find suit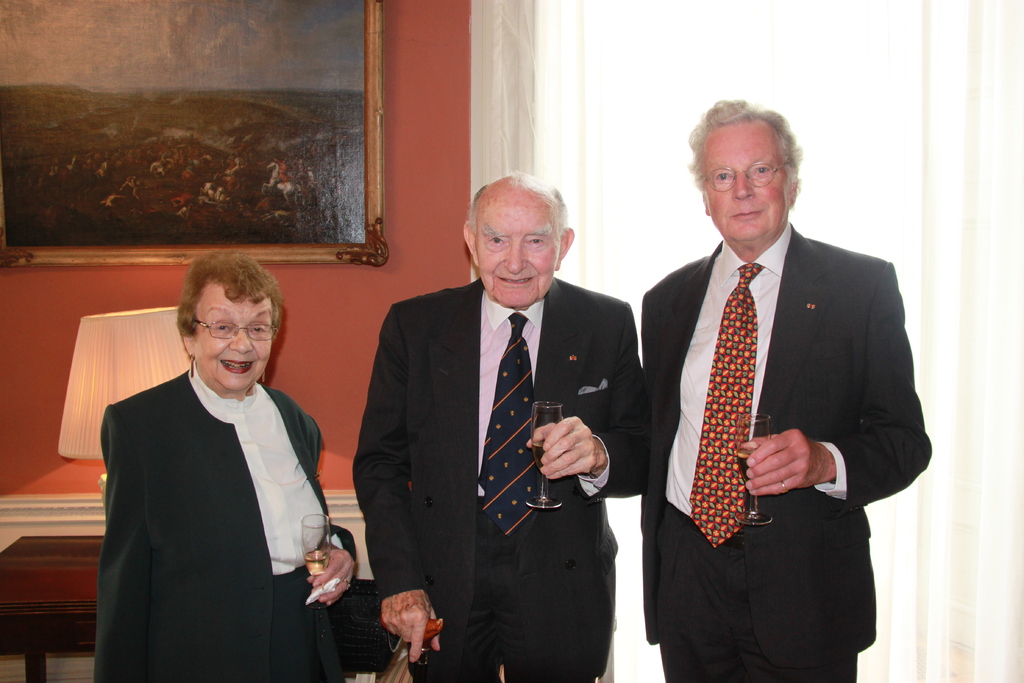
[352, 276, 643, 682]
